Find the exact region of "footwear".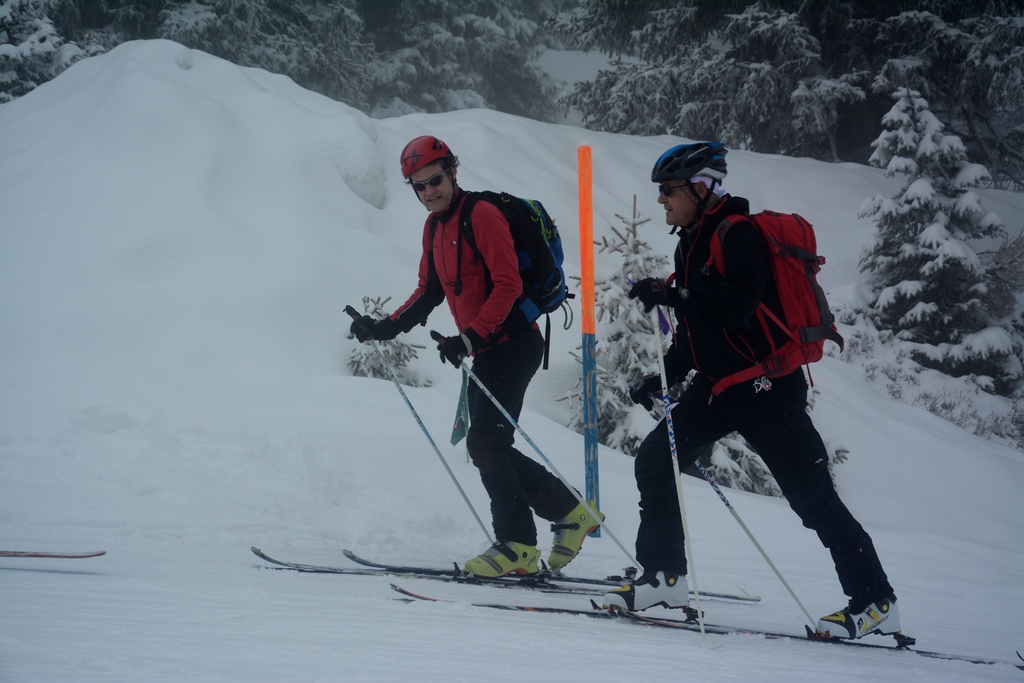
Exact region: <bbox>817, 593, 906, 641</bbox>.
